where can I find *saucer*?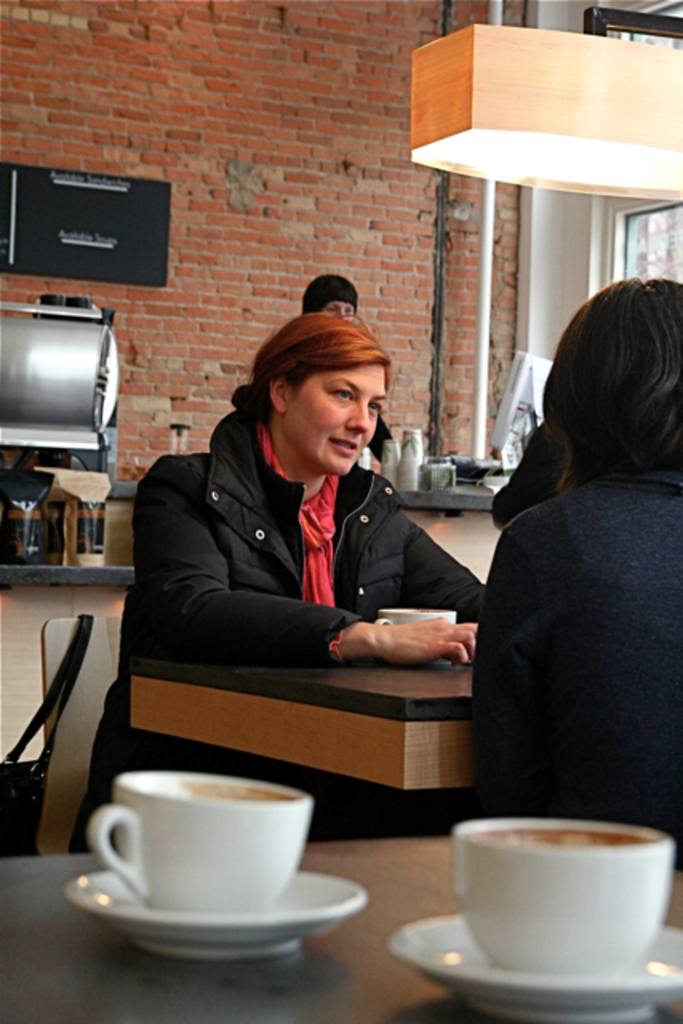
You can find it at region(387, 906, 681, 1022).
